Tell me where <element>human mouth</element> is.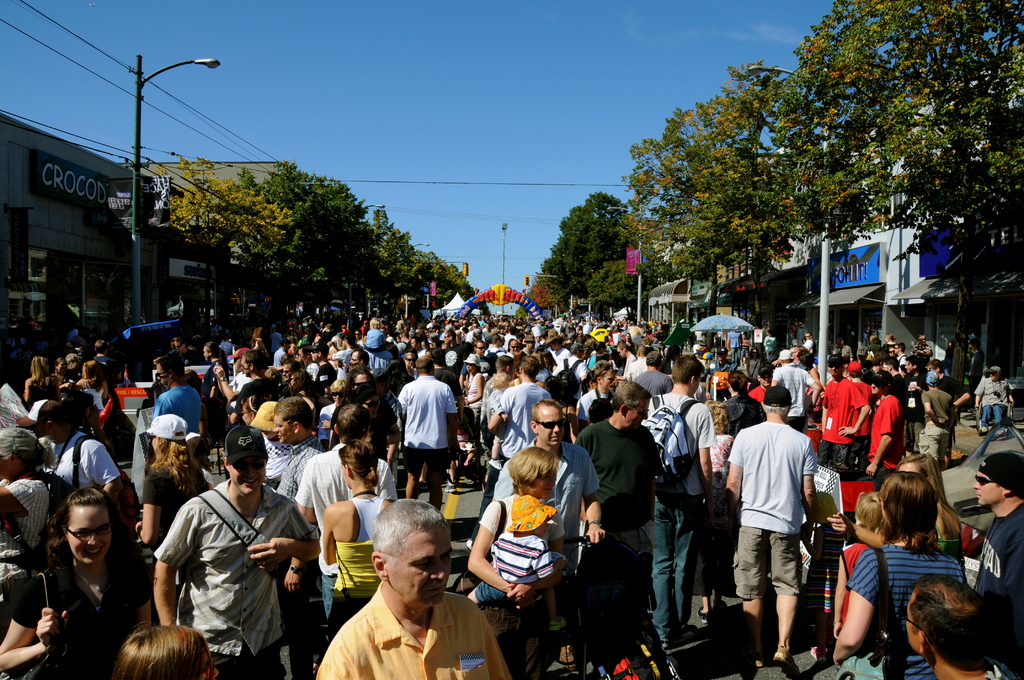
<element>human mouth</element> is at pyautogui.locateOnScreen(83, 547, 104, 555).
